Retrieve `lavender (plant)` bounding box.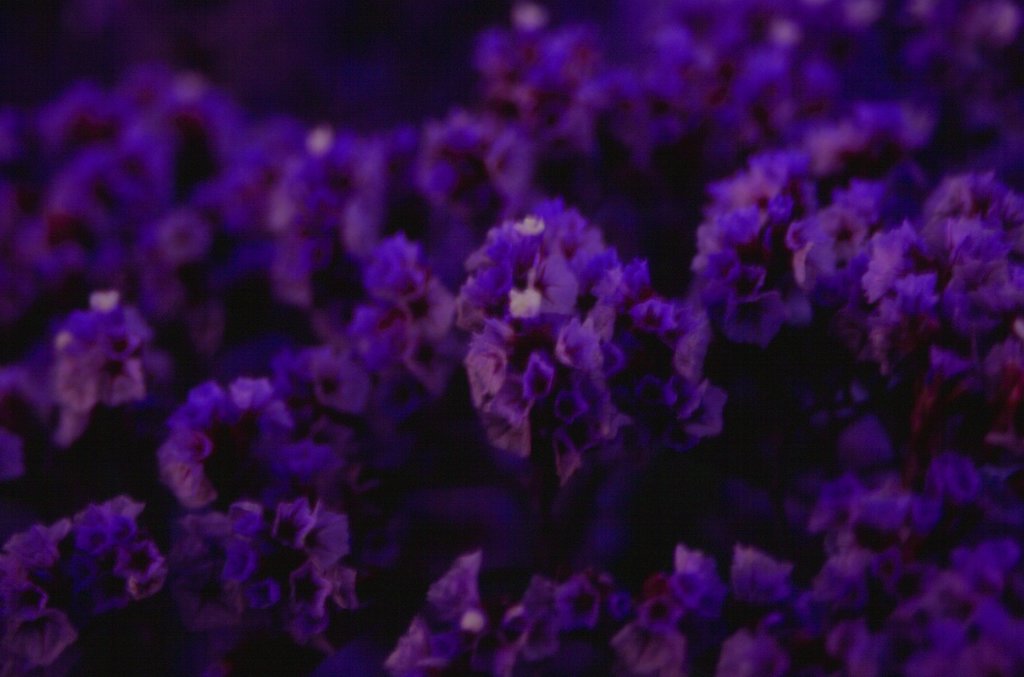
Bounding box: region(902, 171, 1009, 265).
